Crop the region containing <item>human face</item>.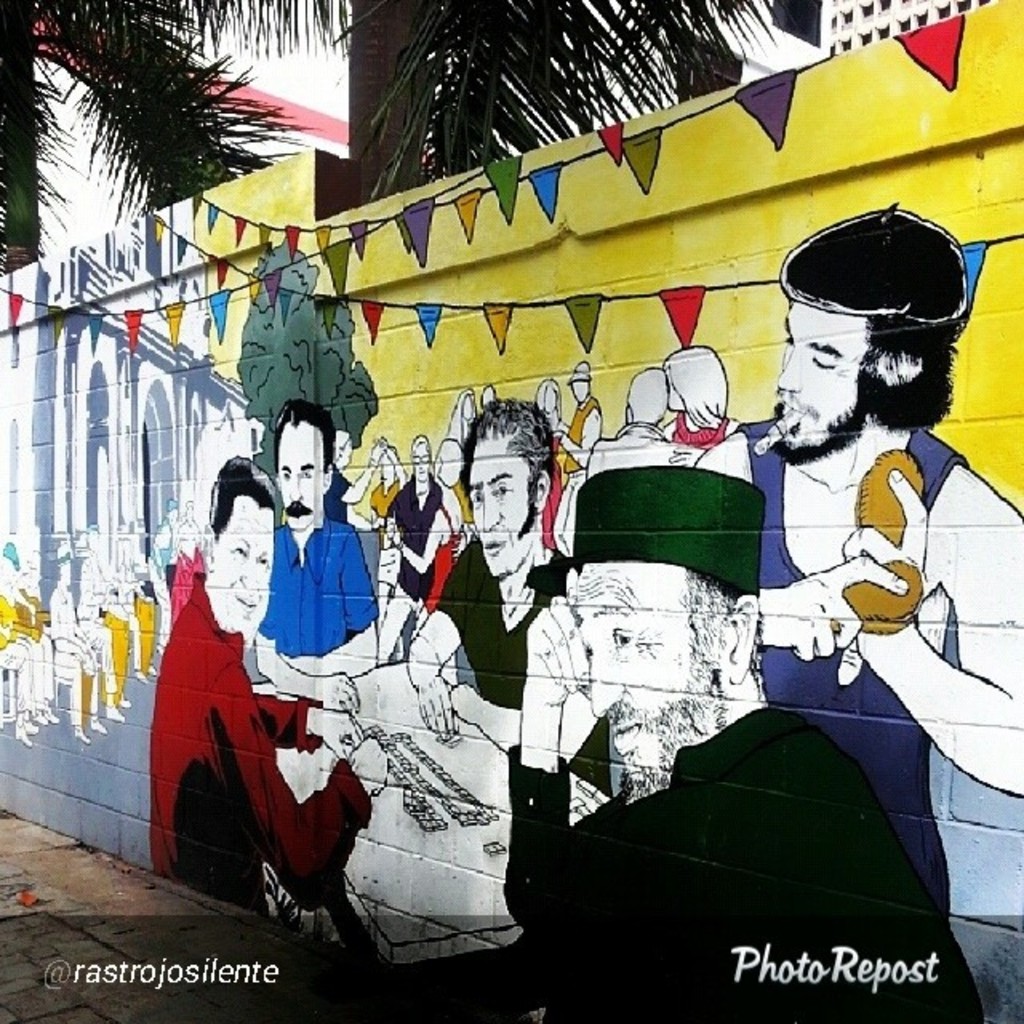
Crop region: <region>210, 498, 270, 632</region>.
